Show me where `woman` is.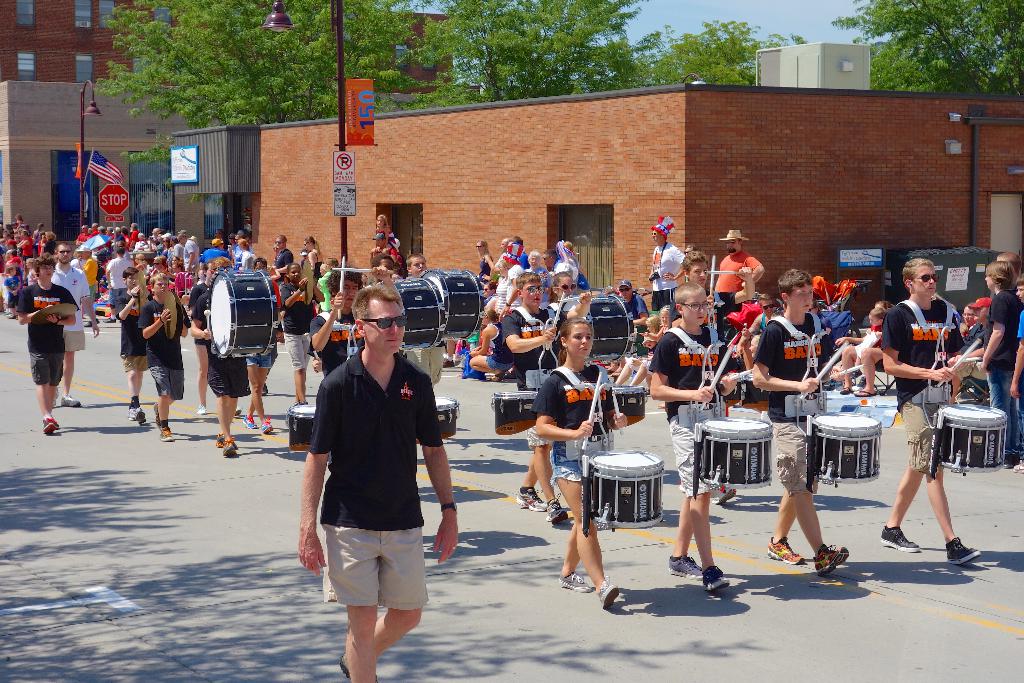
`woman` is at bbox=[167, 263, 182, 297].
